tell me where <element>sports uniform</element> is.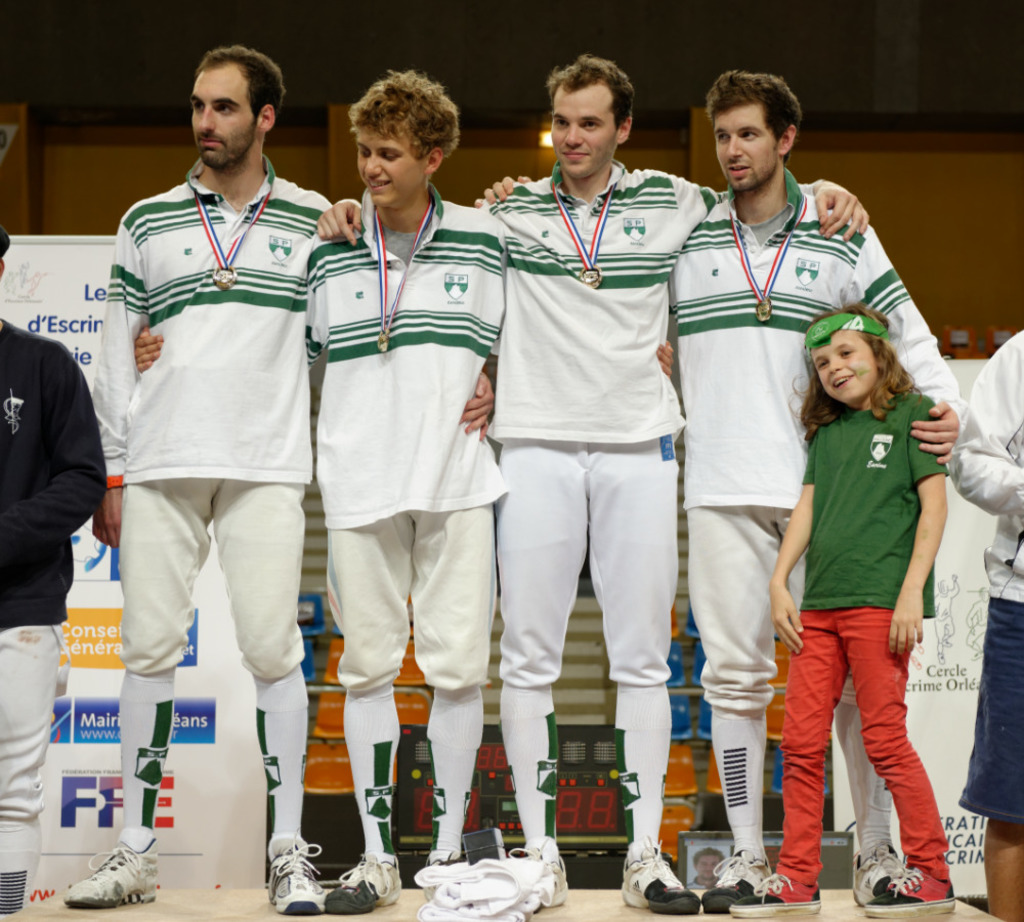
<element>sports uniform</element> is at [964, 334, 1023, 821].
